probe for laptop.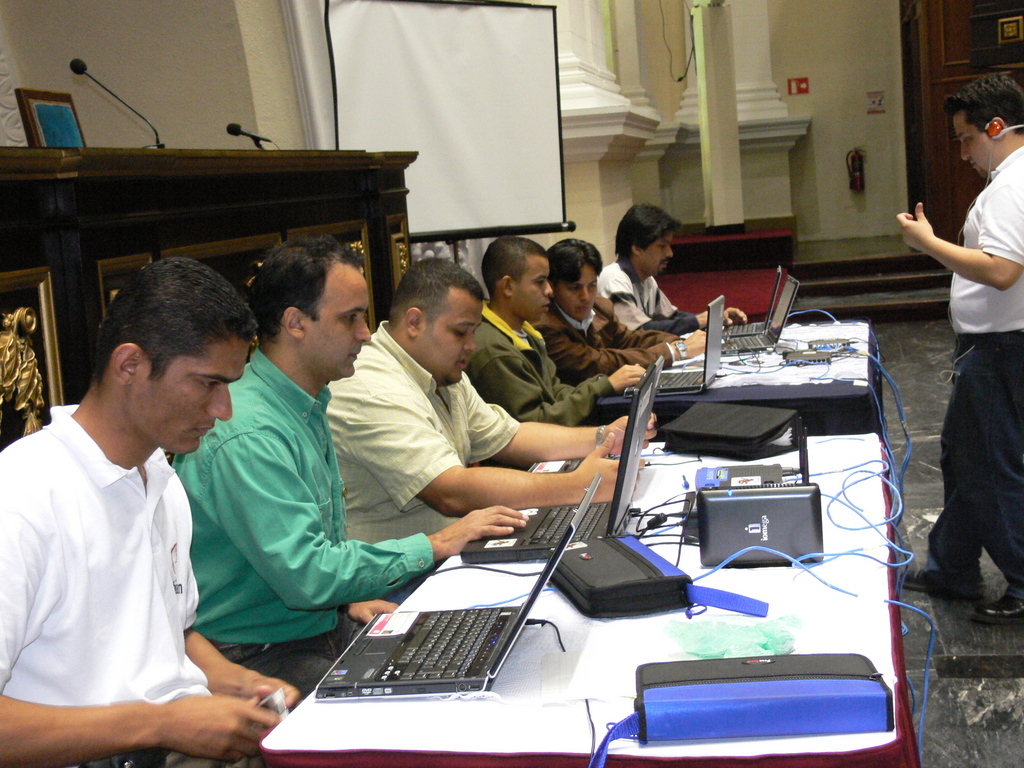
Probe result: locate(621, 293, 725, 396).
